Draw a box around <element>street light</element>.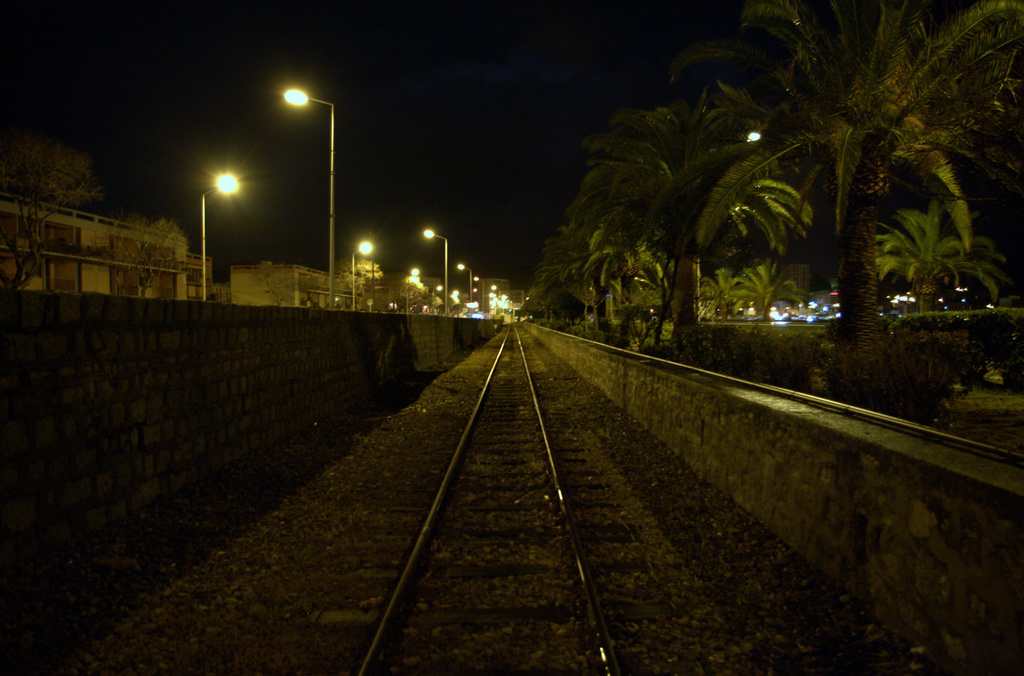
{"left": 476, "top": 279, "right": 485, "bottom": 315}.
